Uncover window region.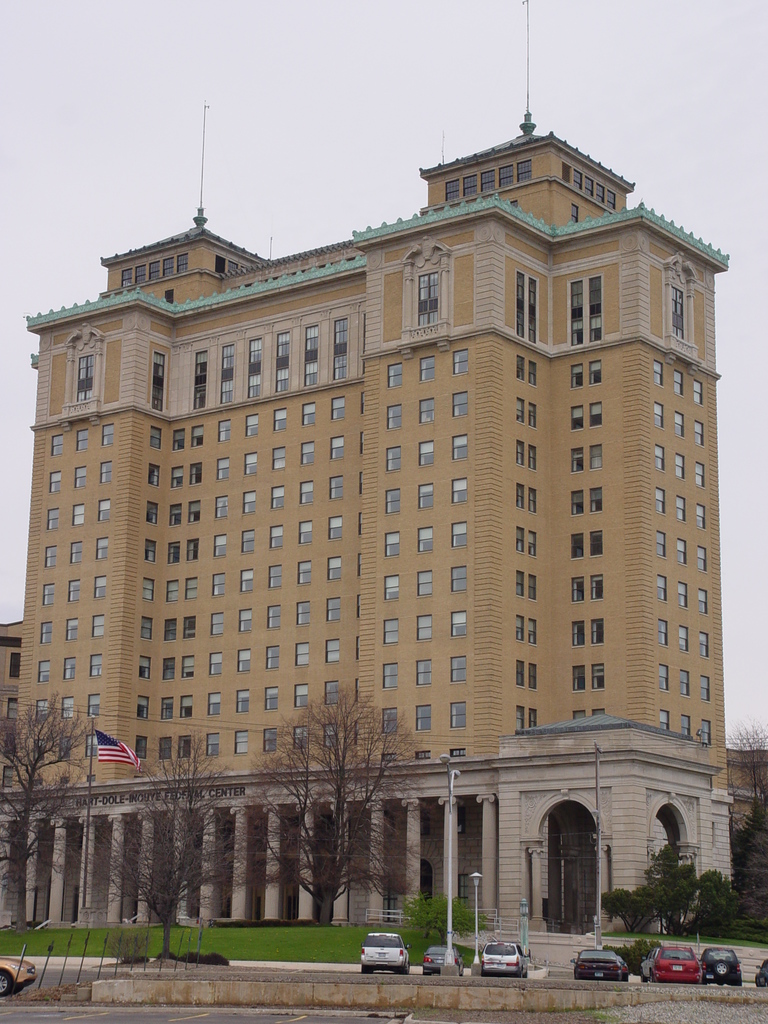
Uncovered: (x1=678, y1=713, x2=690, y2=736).
